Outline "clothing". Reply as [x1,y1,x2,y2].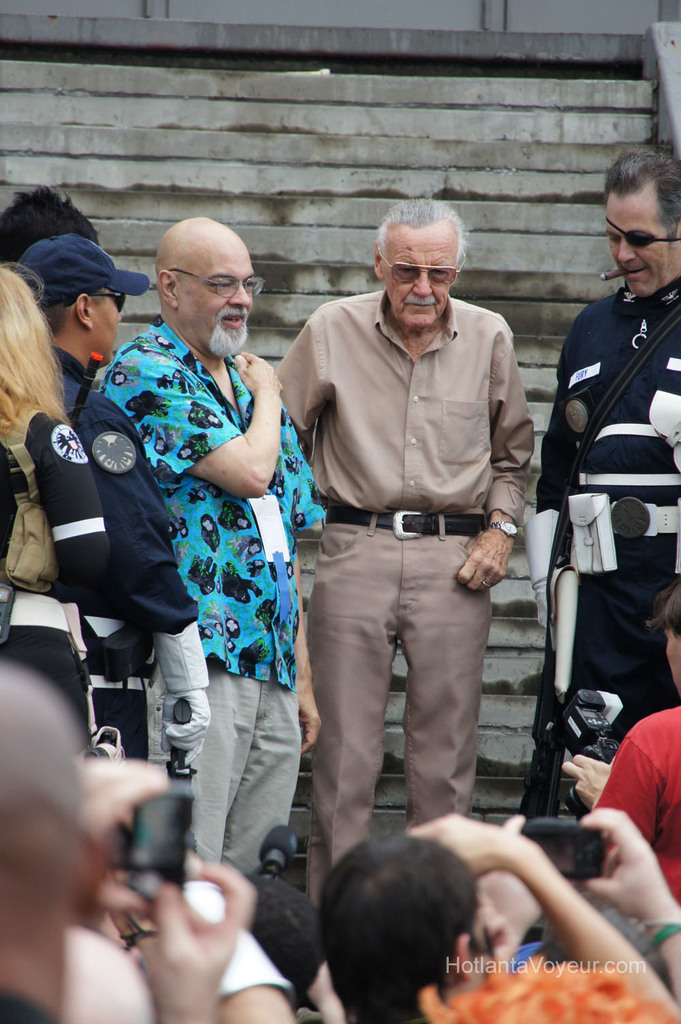
[591,704,680,917].
